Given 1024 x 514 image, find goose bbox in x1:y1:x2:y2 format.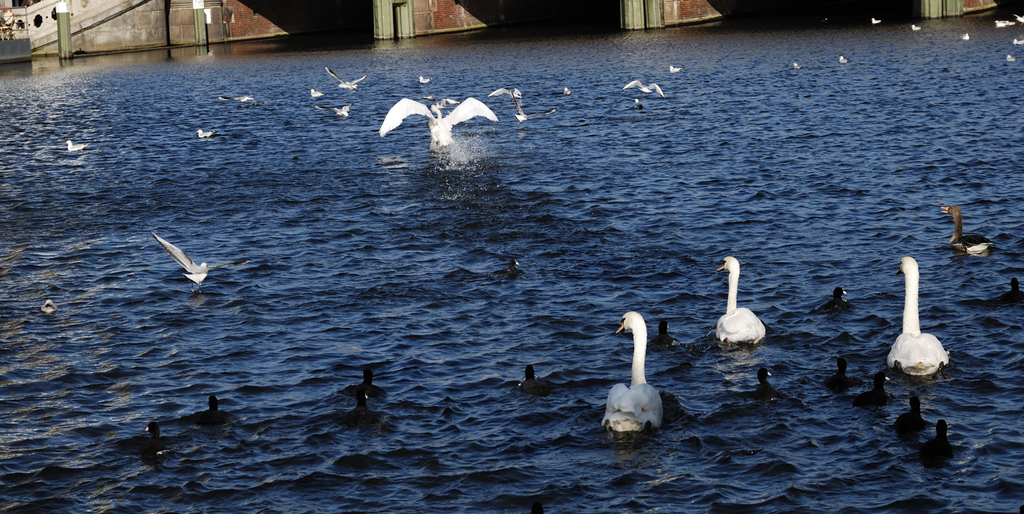
713:259:766:341.
